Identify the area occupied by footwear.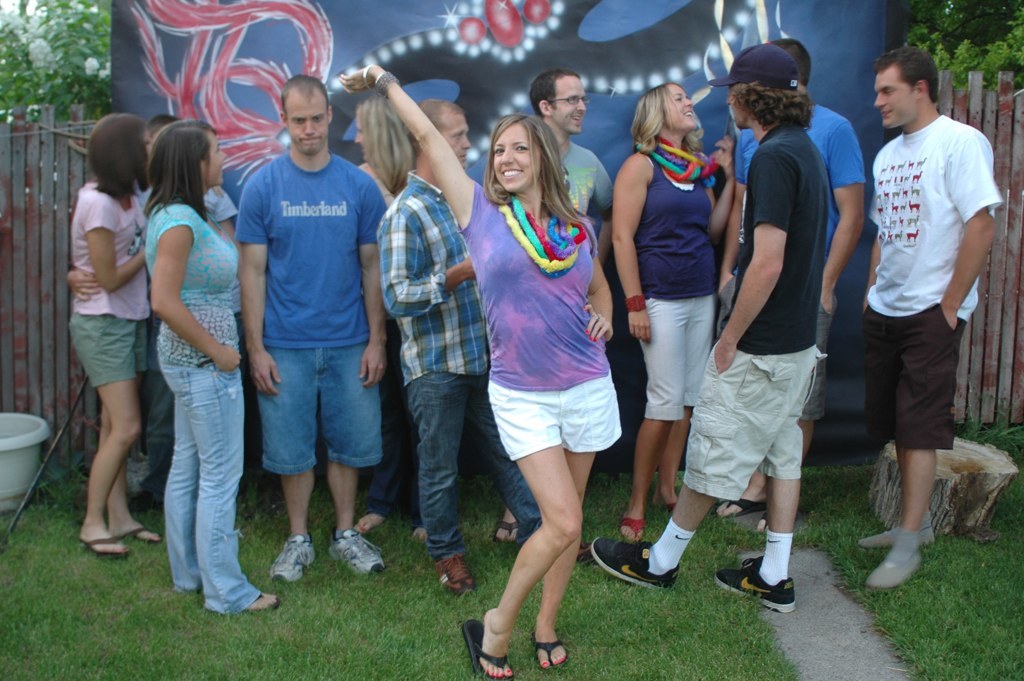
Area: box(726, 500, 770, 515).
